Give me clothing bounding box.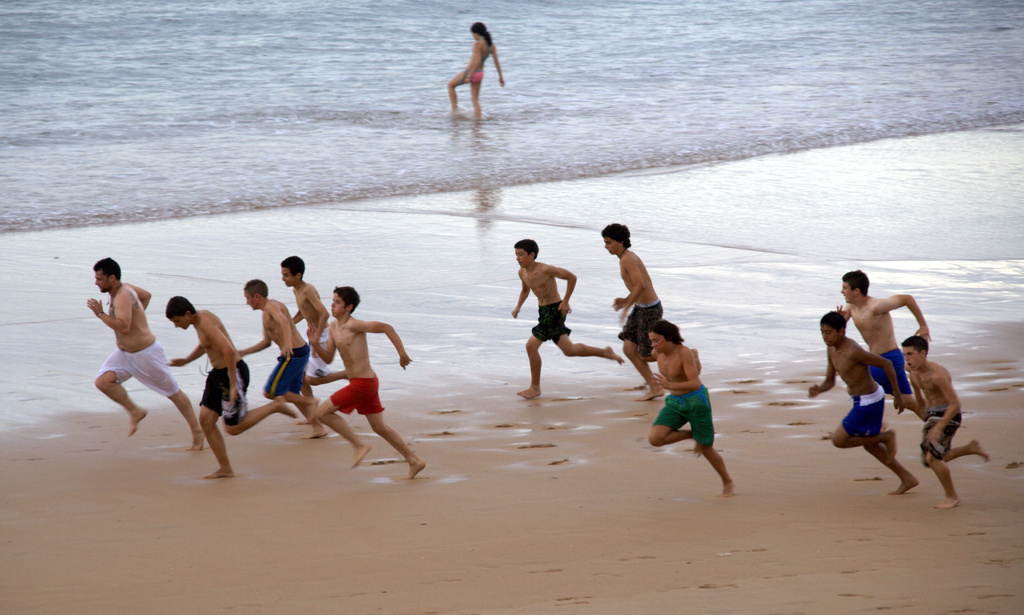
detection(259, 347, 308, 393).
